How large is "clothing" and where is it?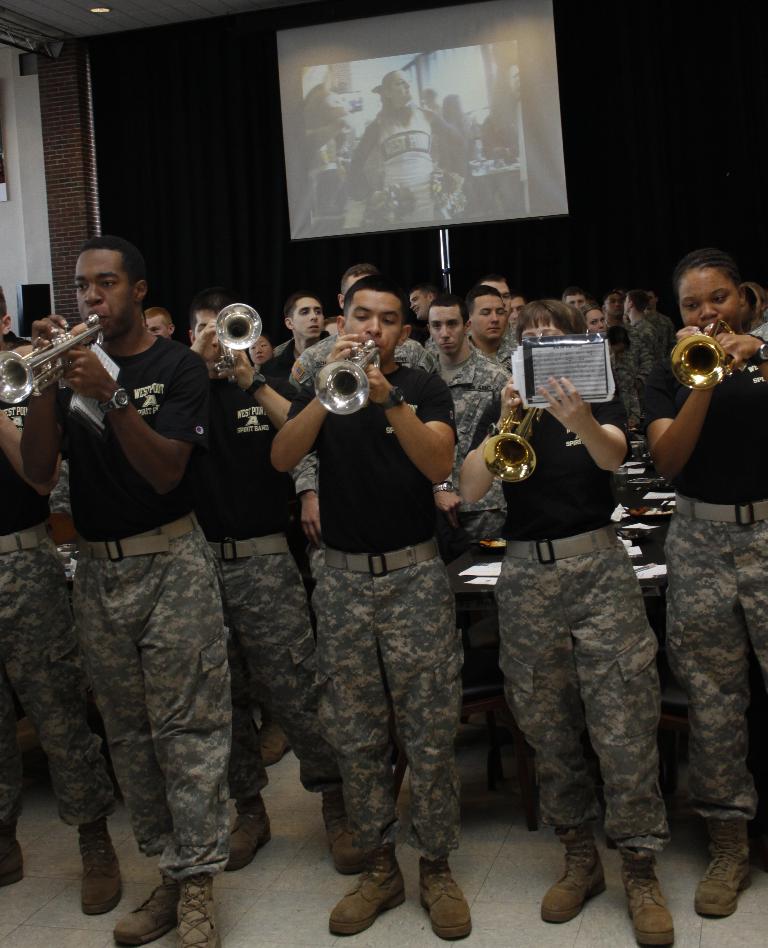
Bounding box: select_region(348, 105, 470, 222).
